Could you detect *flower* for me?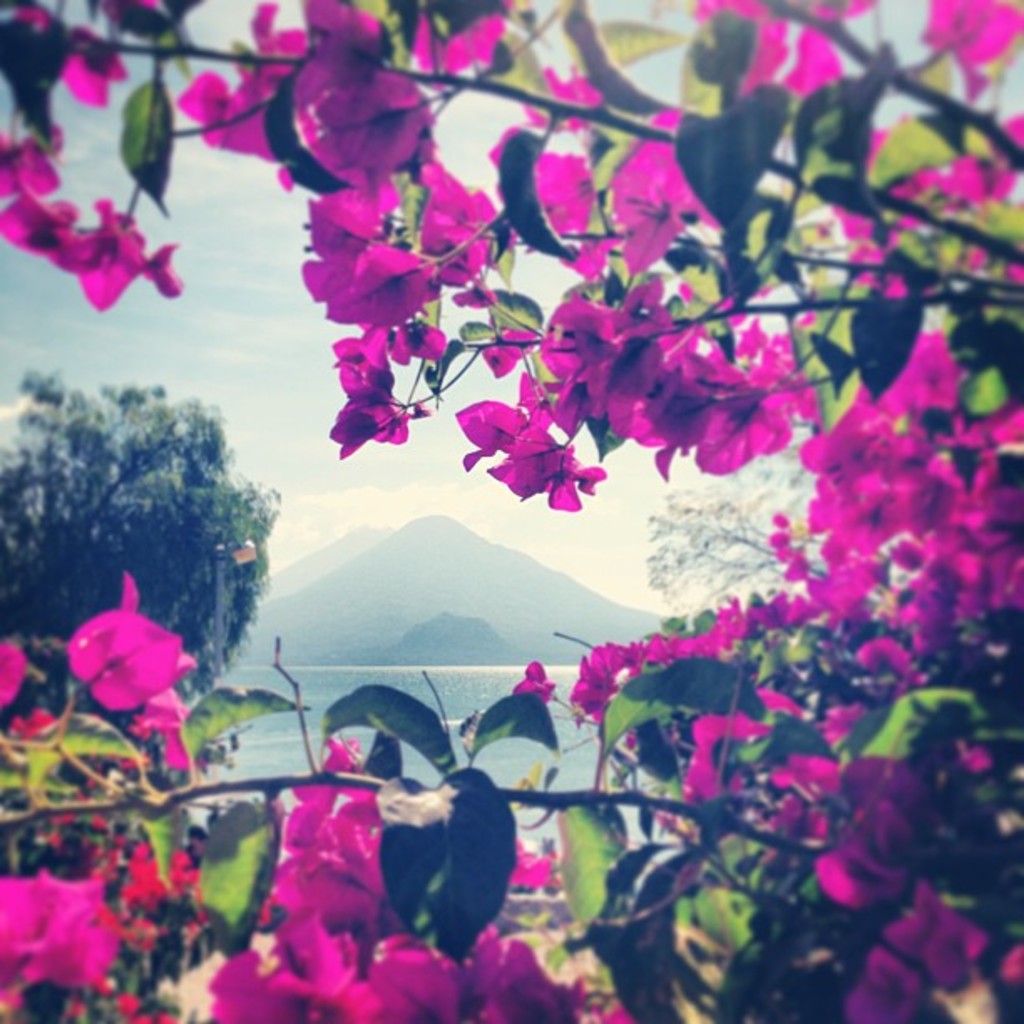
Detection result: 57:23:129:107.
